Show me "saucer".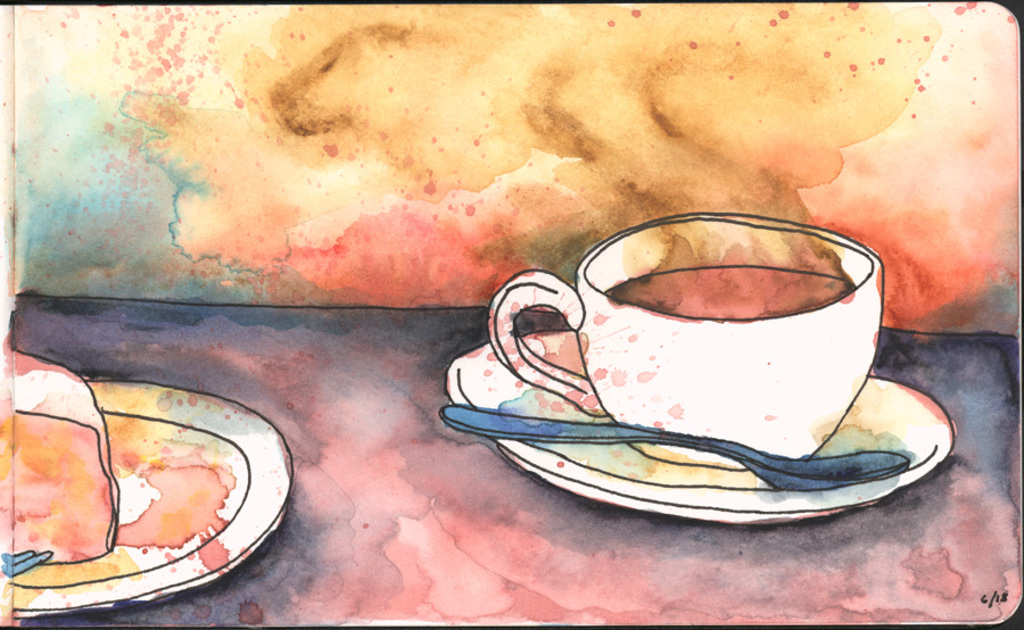
"saucer" is here: rect(440, 330, 958, 524).
